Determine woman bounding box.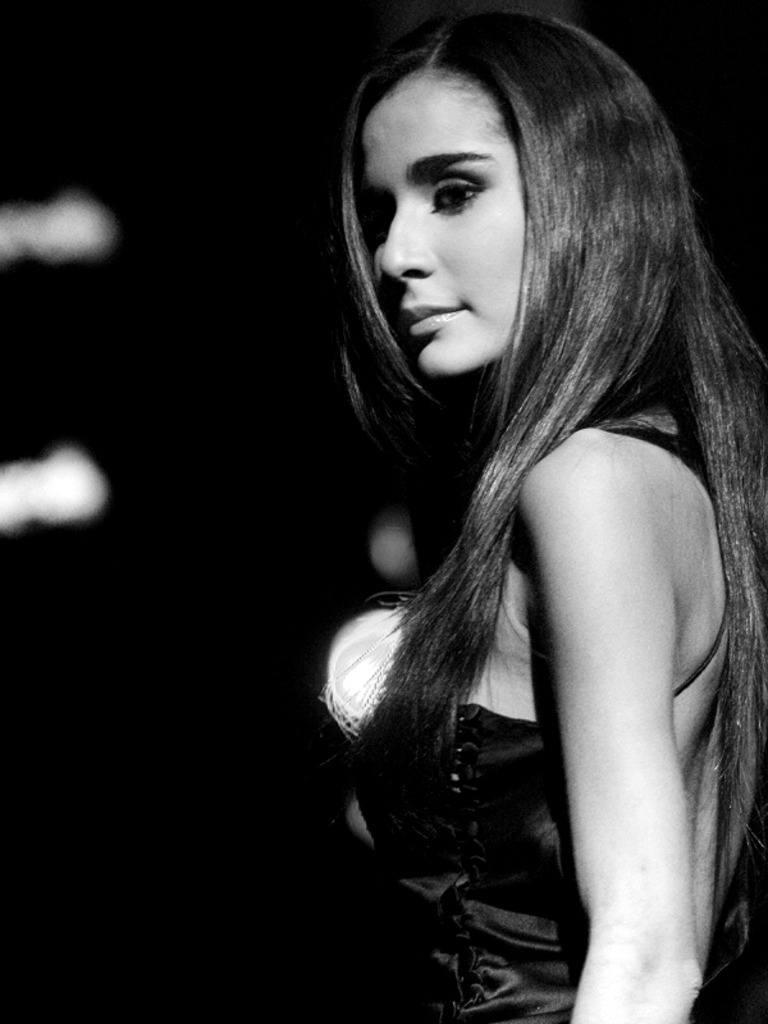
Determined: crop(278, 0, 744, 1016).
